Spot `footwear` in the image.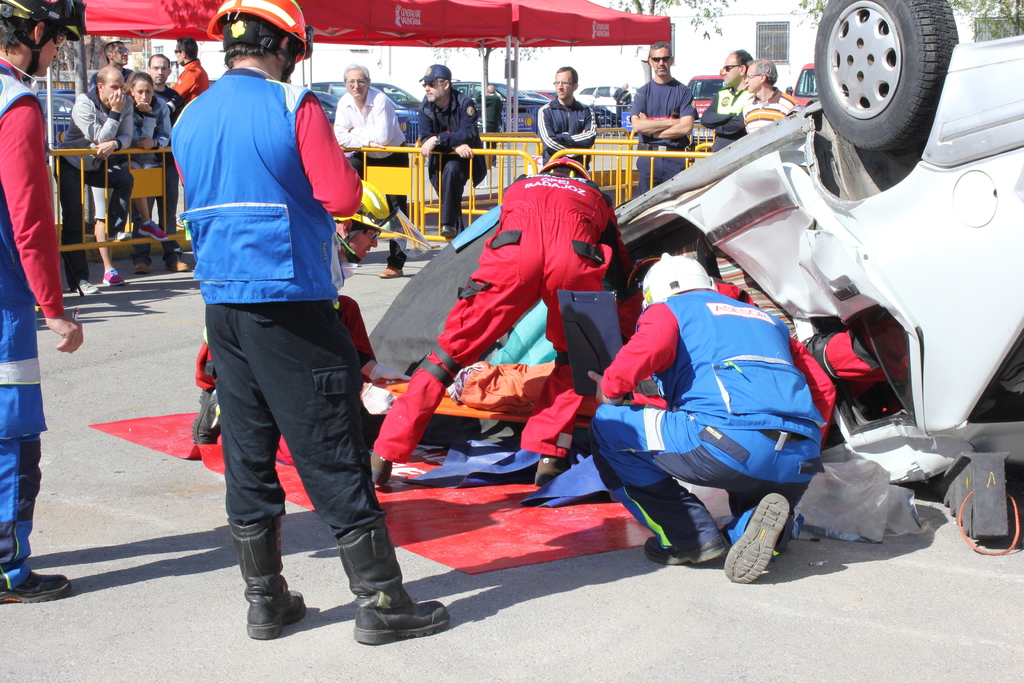
`footwear` found at [left=227, top=513, right=310, bottom=645].
